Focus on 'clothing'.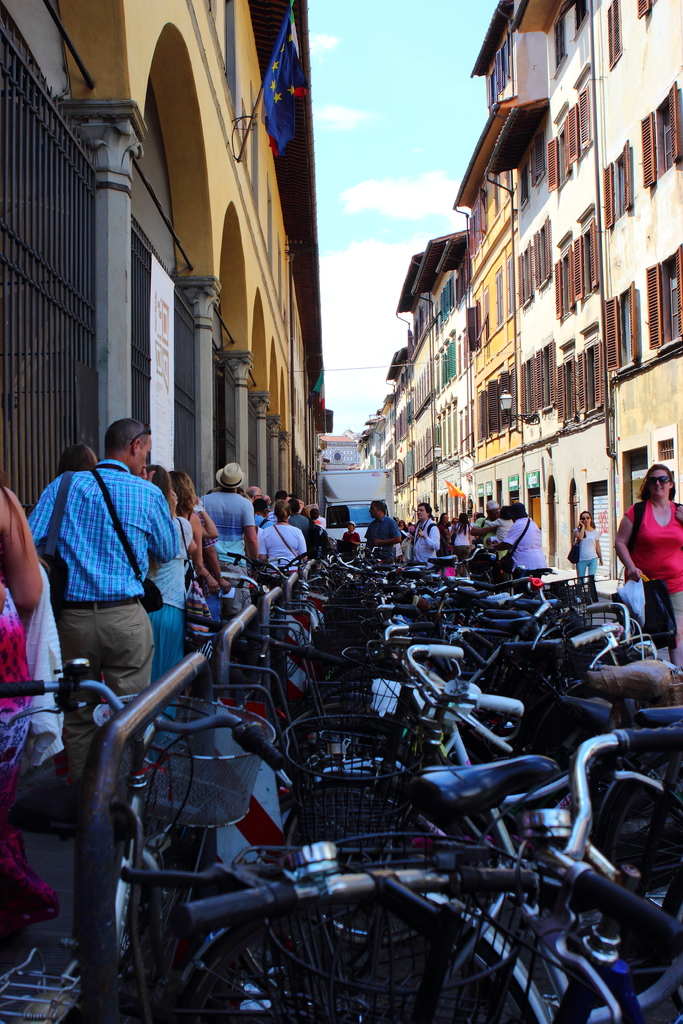
Focused at (x1=569, y1=522, x2=600, y2=593).
